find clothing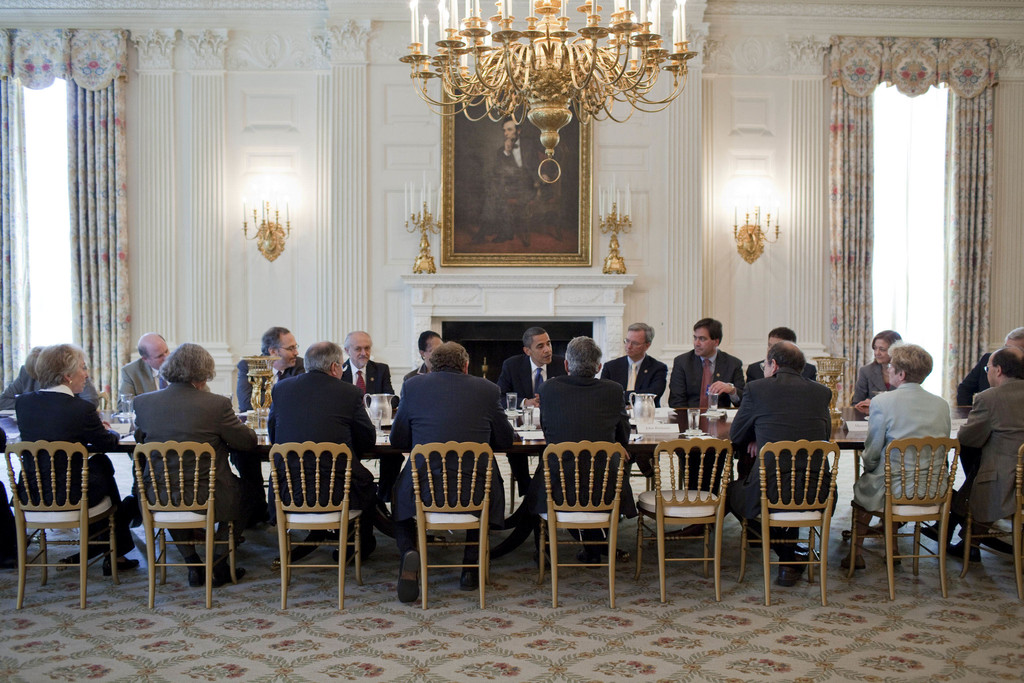
bbox=[957, 381, 1023, 511]
